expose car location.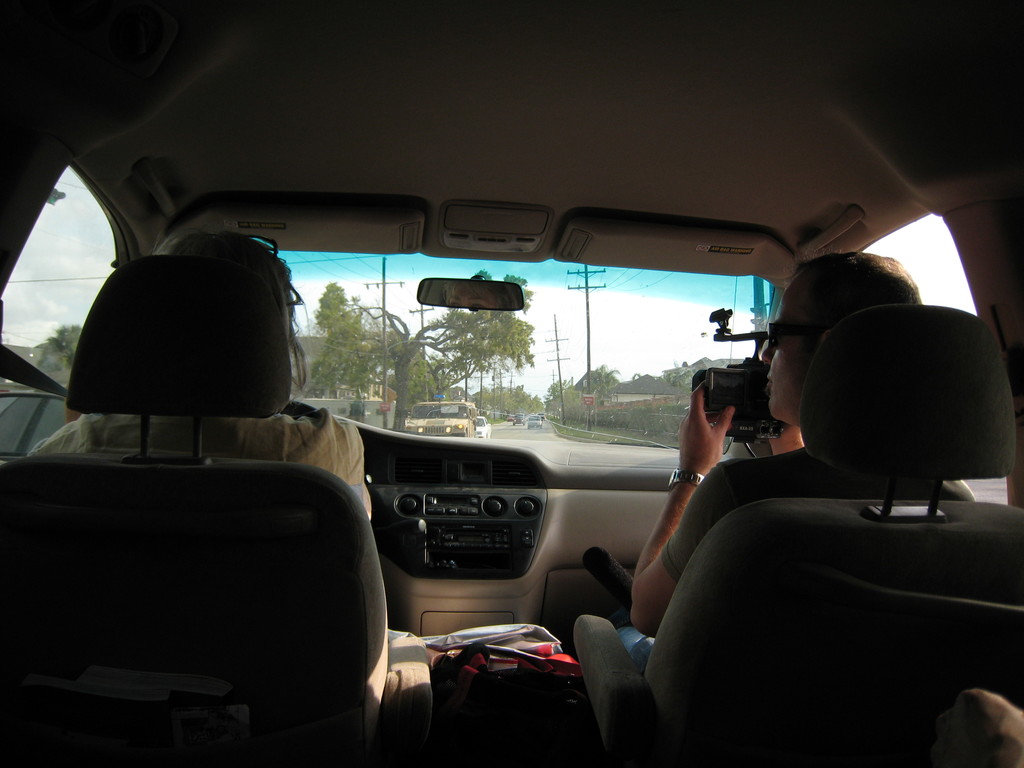
Exposed at <box>15,130,962,756</box>.
